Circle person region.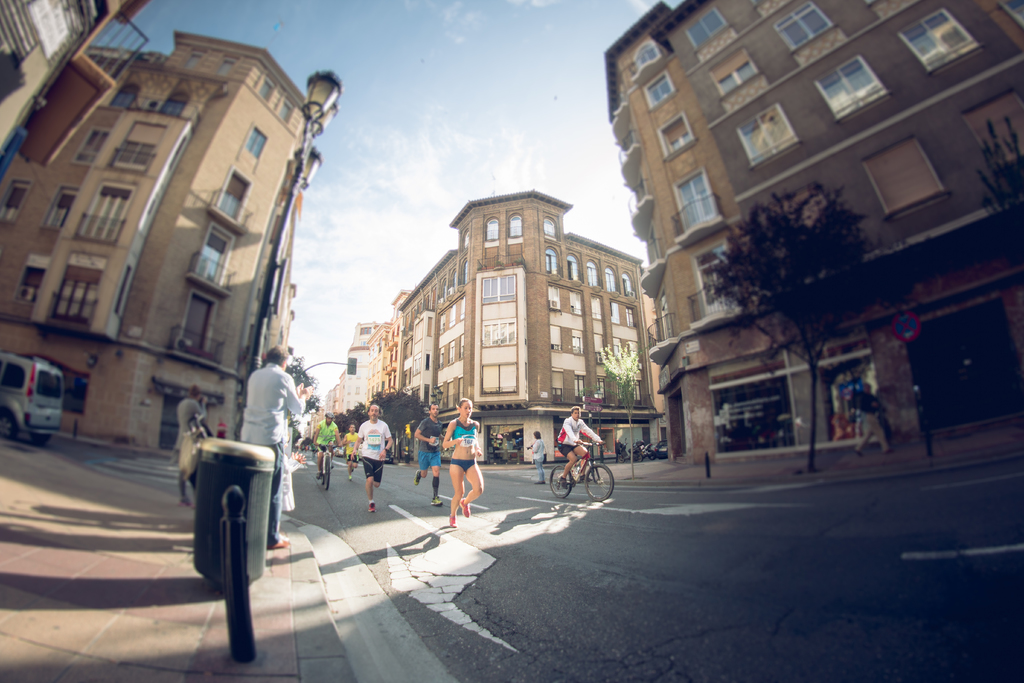
Region: (left=437, top=400, right=484, bottom=523).
